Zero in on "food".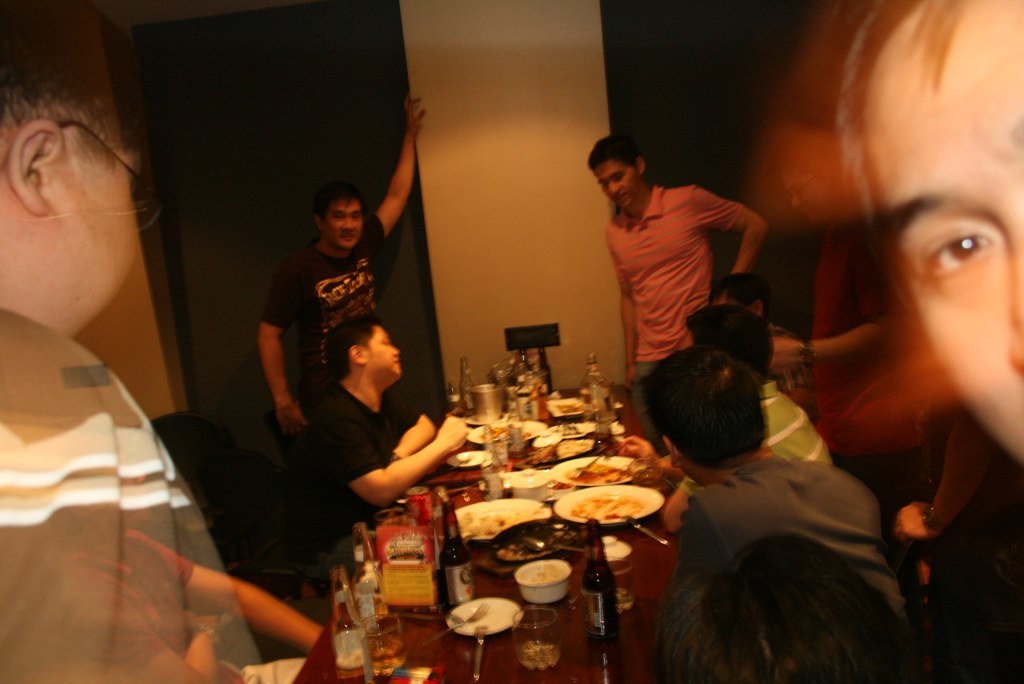
Zeroed in: box=[553, 400, 581, 417].
